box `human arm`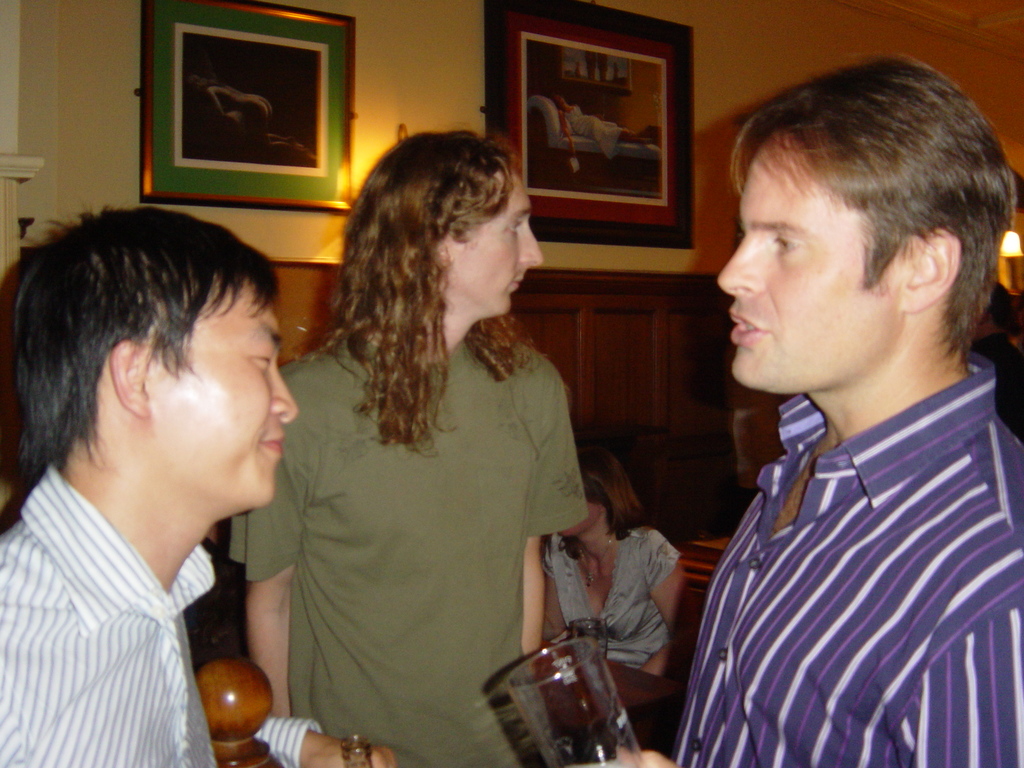
select_region(515, 369, 589, 657)
